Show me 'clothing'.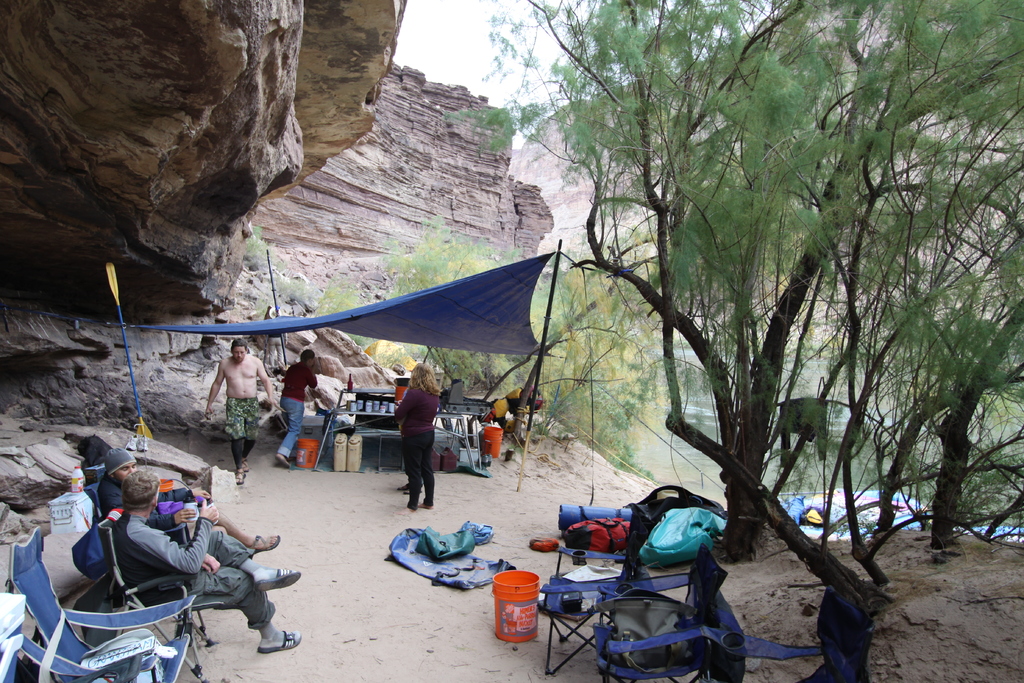
'clothing' is here: x1=220 y1=397 x2=262 y2=444.
